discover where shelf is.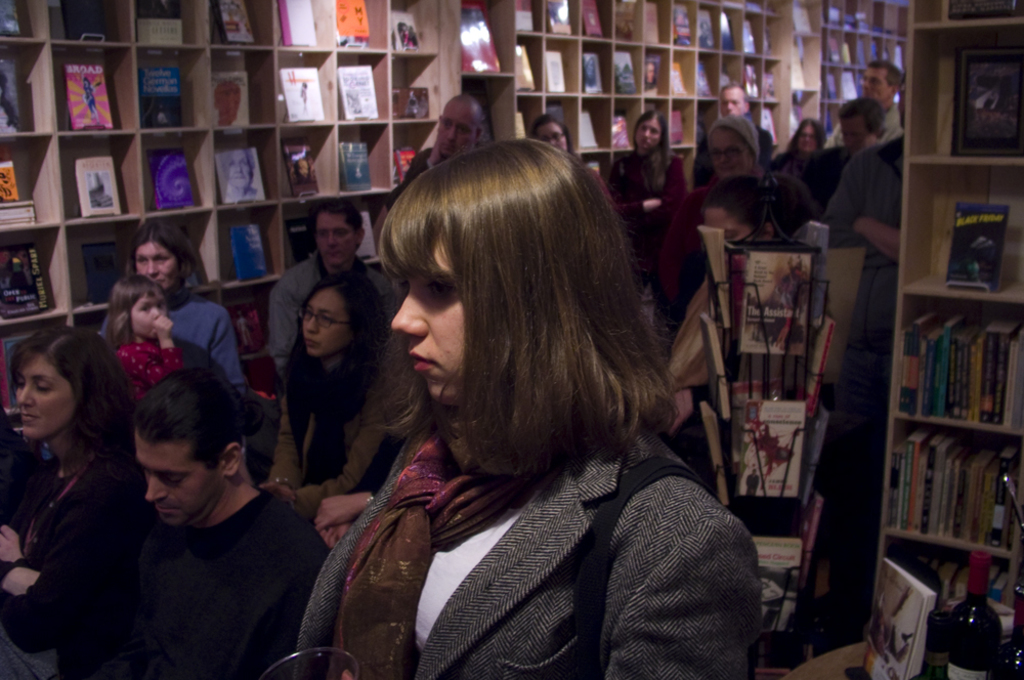
Discovered at <region>201, 0, 322, 393</region>.
